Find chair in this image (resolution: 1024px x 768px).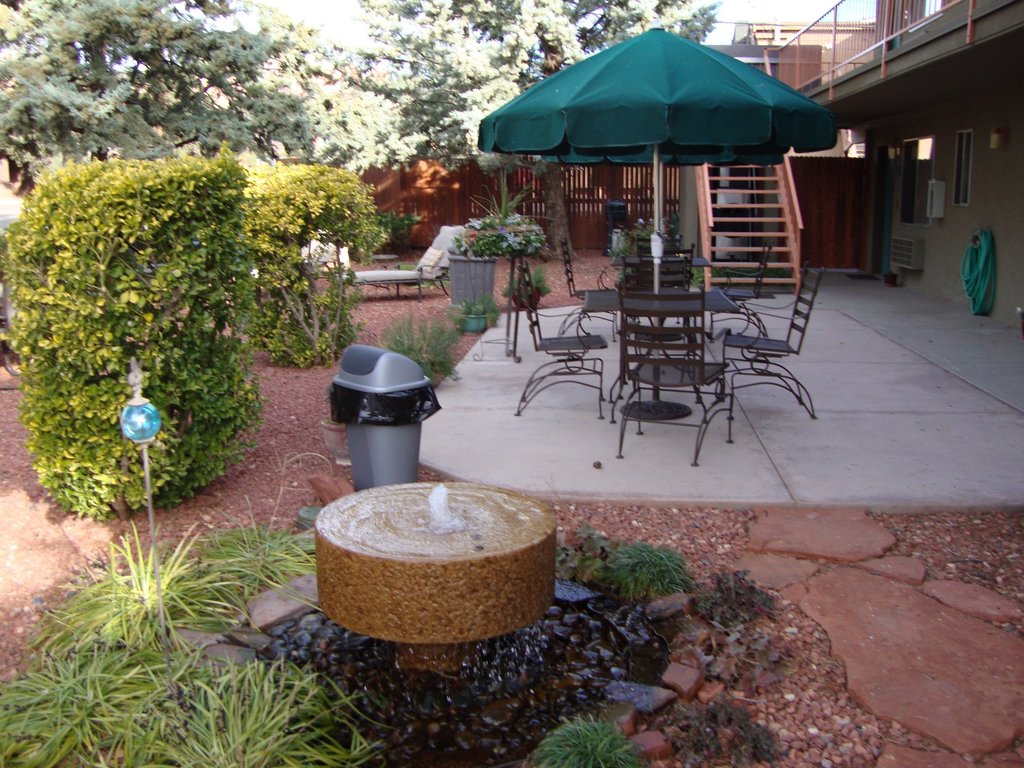
591/270/754/450.
